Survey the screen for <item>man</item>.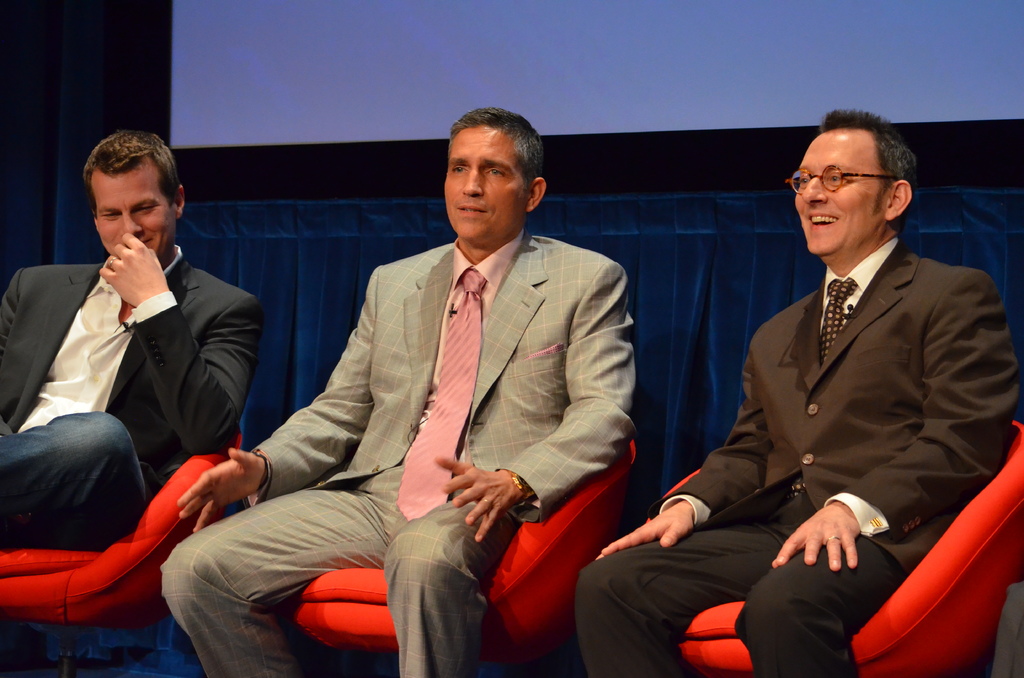
Survey found: [0, 129, 260, 546].
